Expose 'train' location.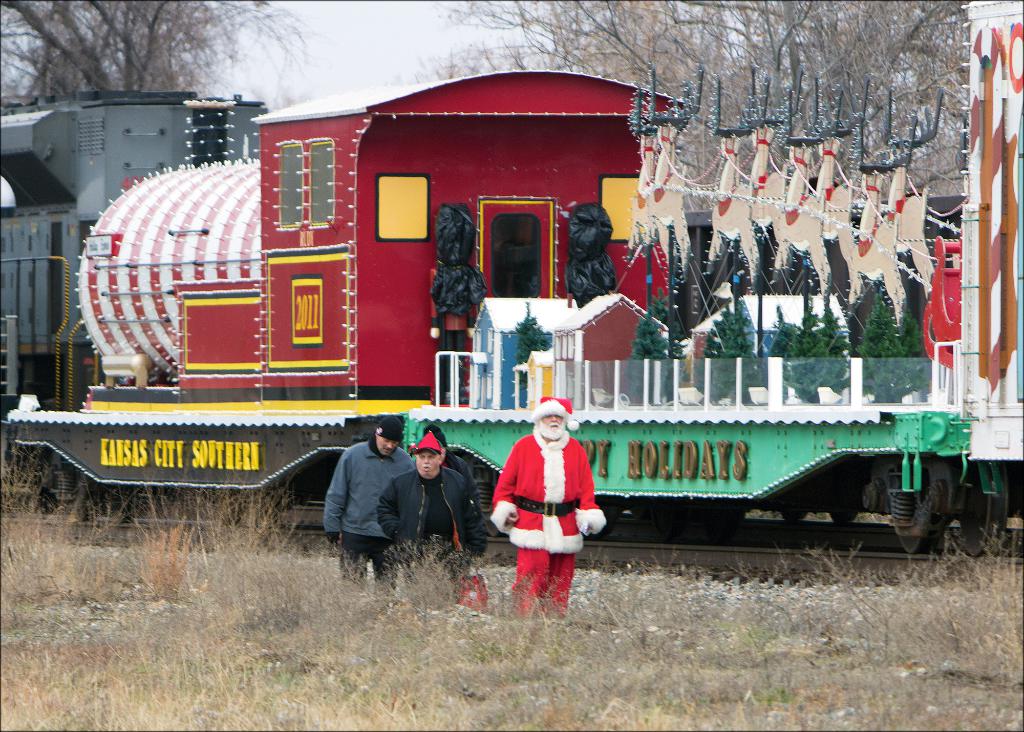
Exposed at <box>0,88,1023,559</box>.
